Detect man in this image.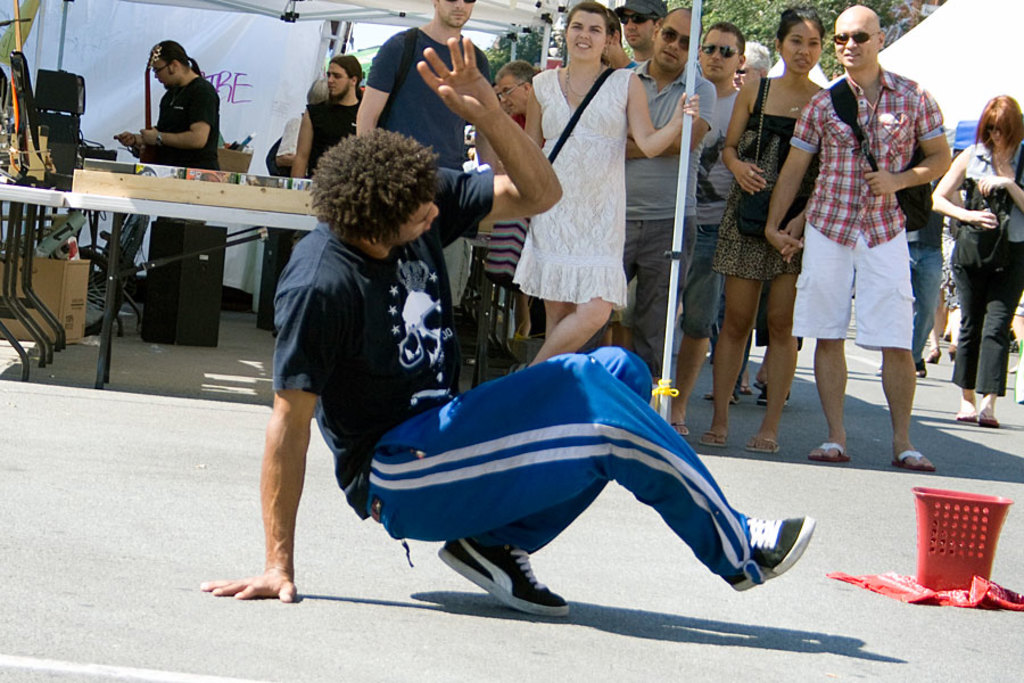
Detection: select_region(200, 36, 816, 622).
